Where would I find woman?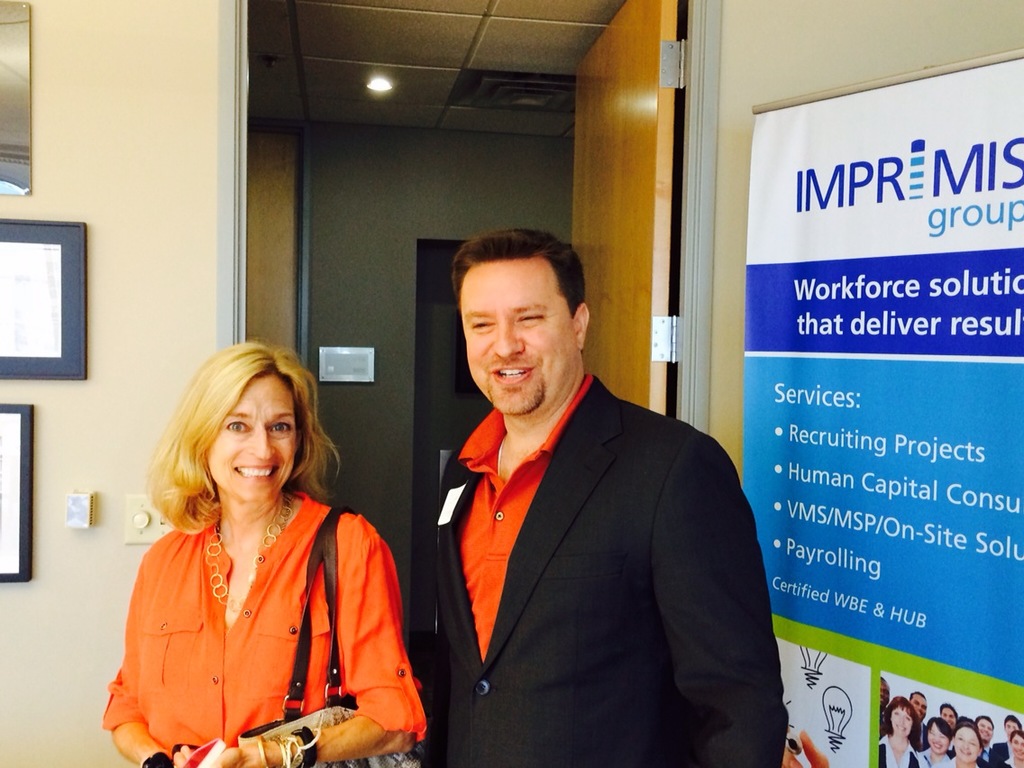
At [x1=98, y1=351, x2=420, y2=767].
